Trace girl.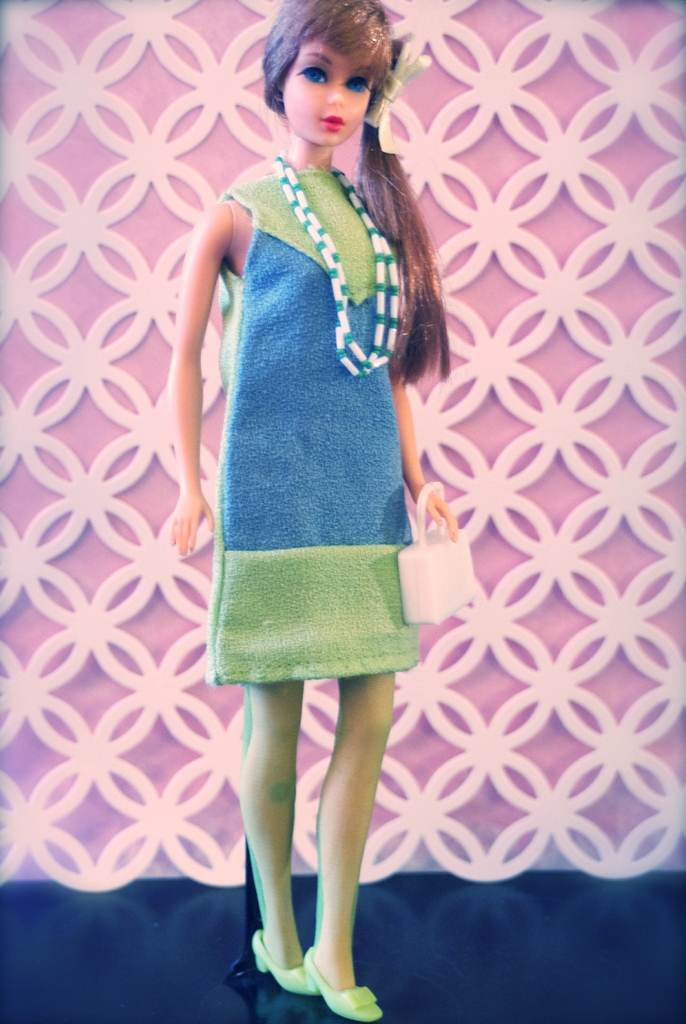
Traced to 168, 0, 459, 1016.
